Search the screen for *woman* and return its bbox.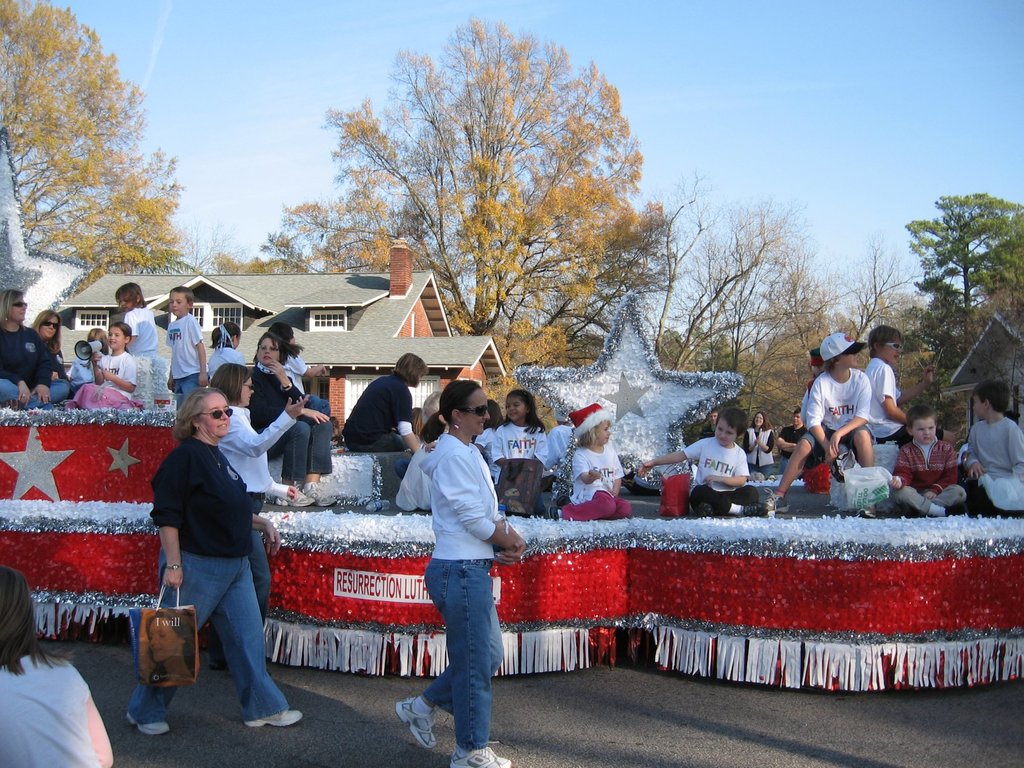
Found: {"x1": 742, "y1": 411, "x2": 774, "y2": 480}.
